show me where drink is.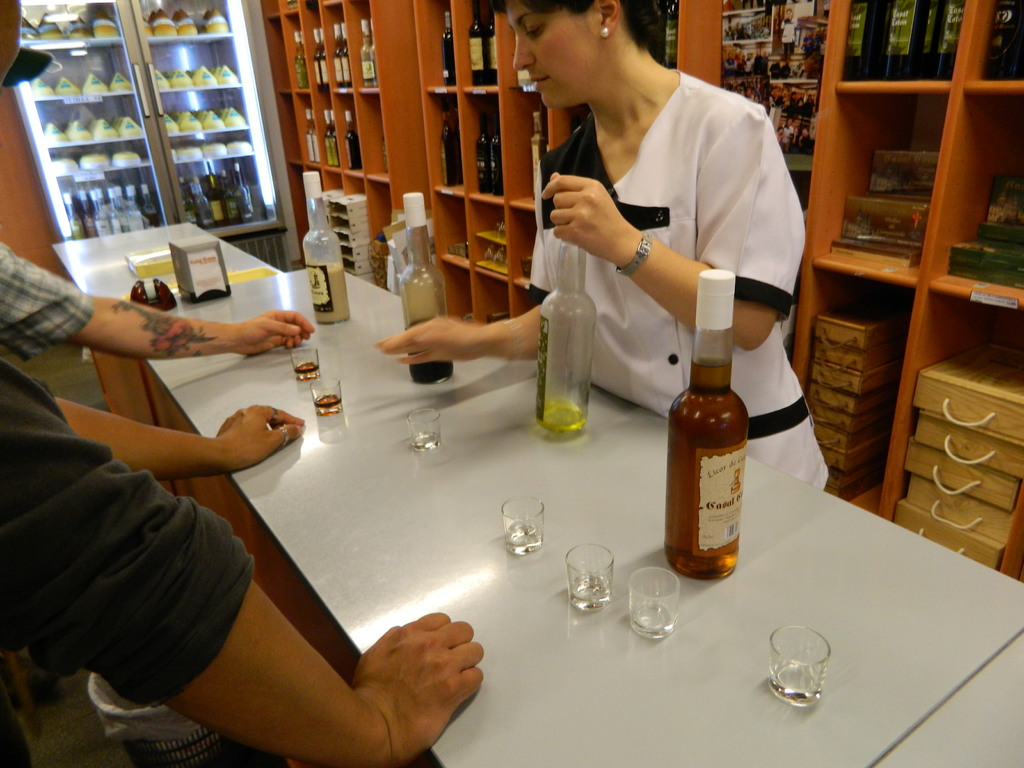
drink is at (left=358, top=15, right=374, bottom=88).
